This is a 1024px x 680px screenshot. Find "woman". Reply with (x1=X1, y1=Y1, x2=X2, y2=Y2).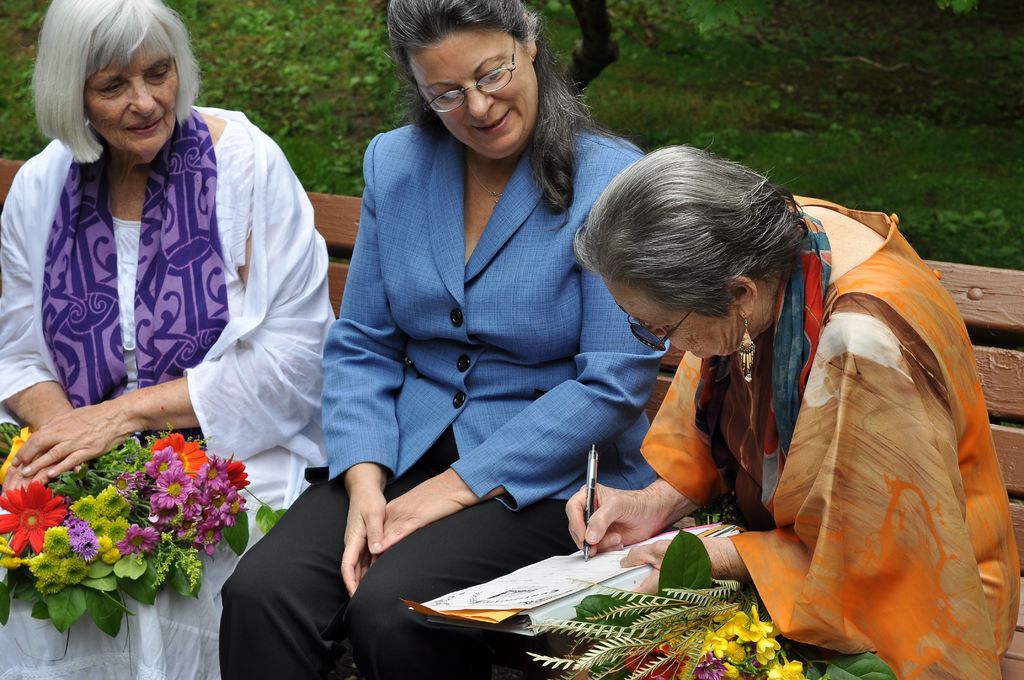
(x1=307, y1=12, x2=676, y2=656).
